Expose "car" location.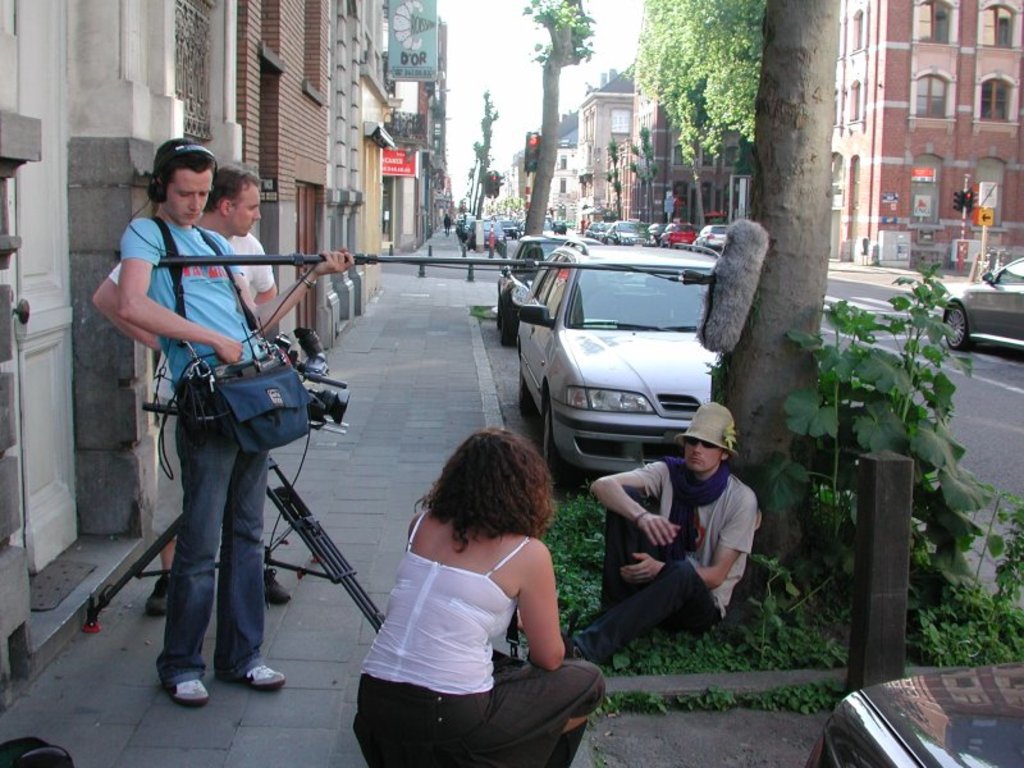
Exposed at crop(490, 227, 750, 497).
